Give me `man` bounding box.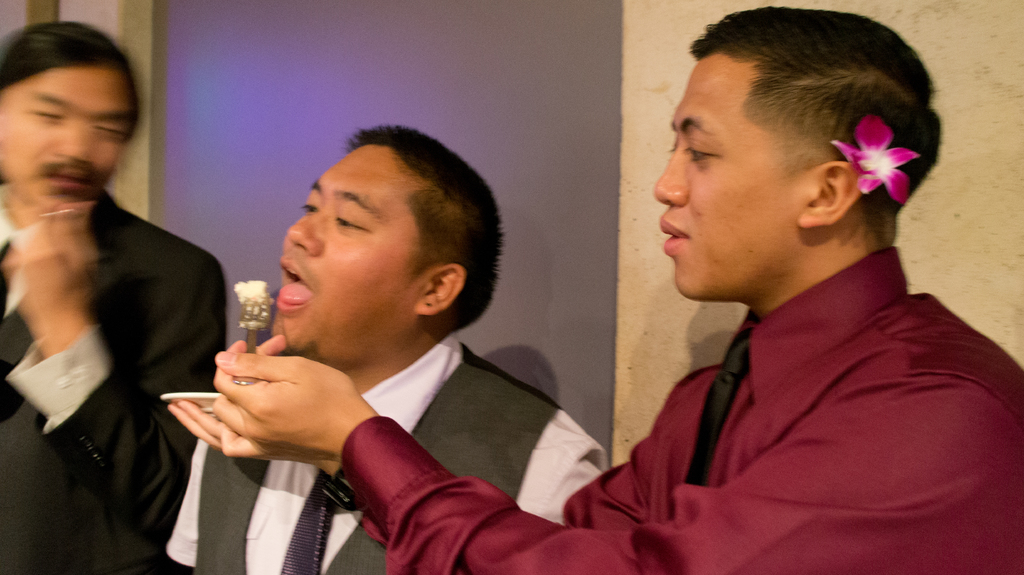
x1=211, y1=12, x2=1023, y2=574.
